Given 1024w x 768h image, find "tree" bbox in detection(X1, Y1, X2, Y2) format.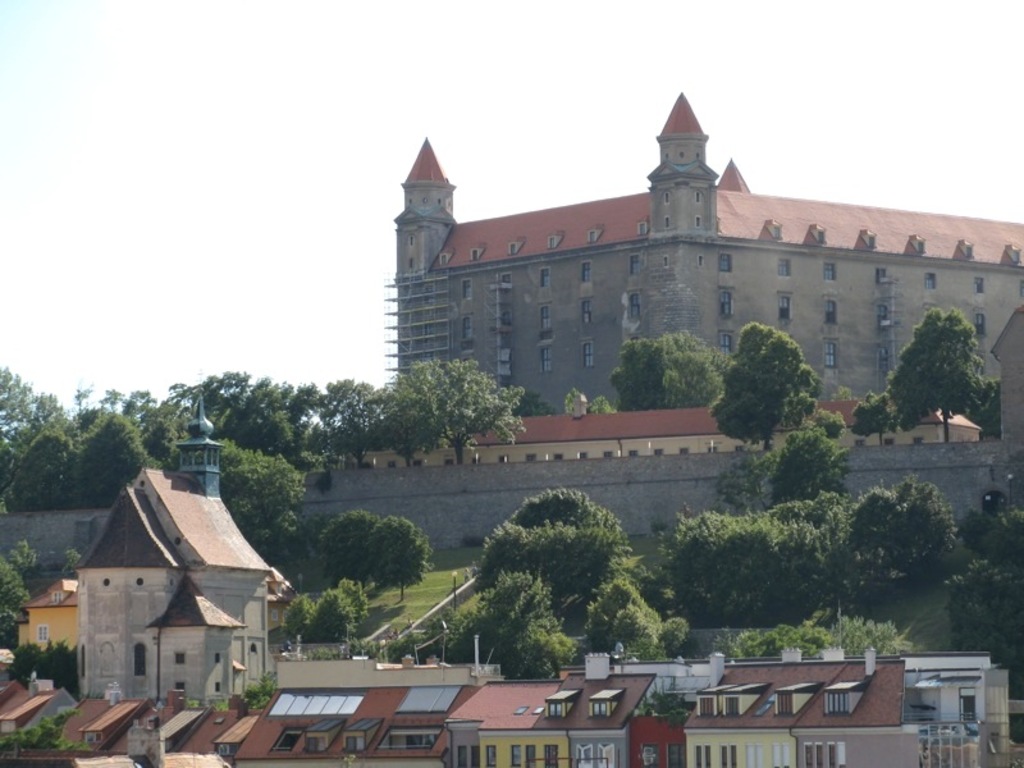
detection(708, 438, 783, 517).
